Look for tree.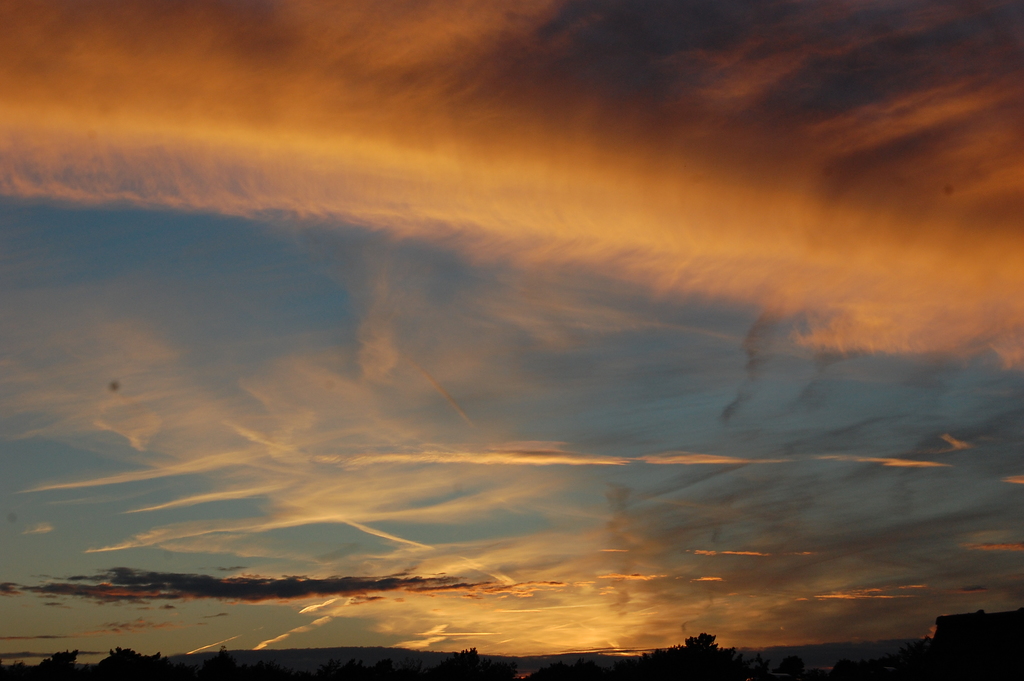
Found: 34,647,92,678.
